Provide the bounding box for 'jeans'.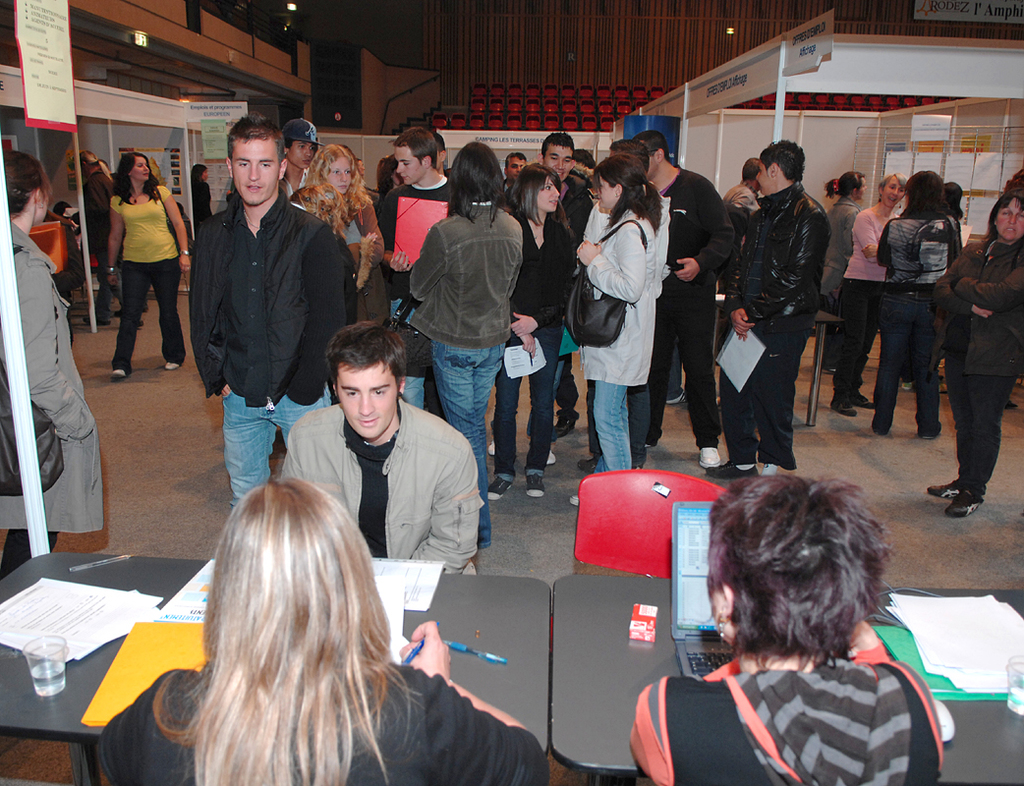
{"left": 870, "top": 290, "right": 939, "bottom": 428}.
